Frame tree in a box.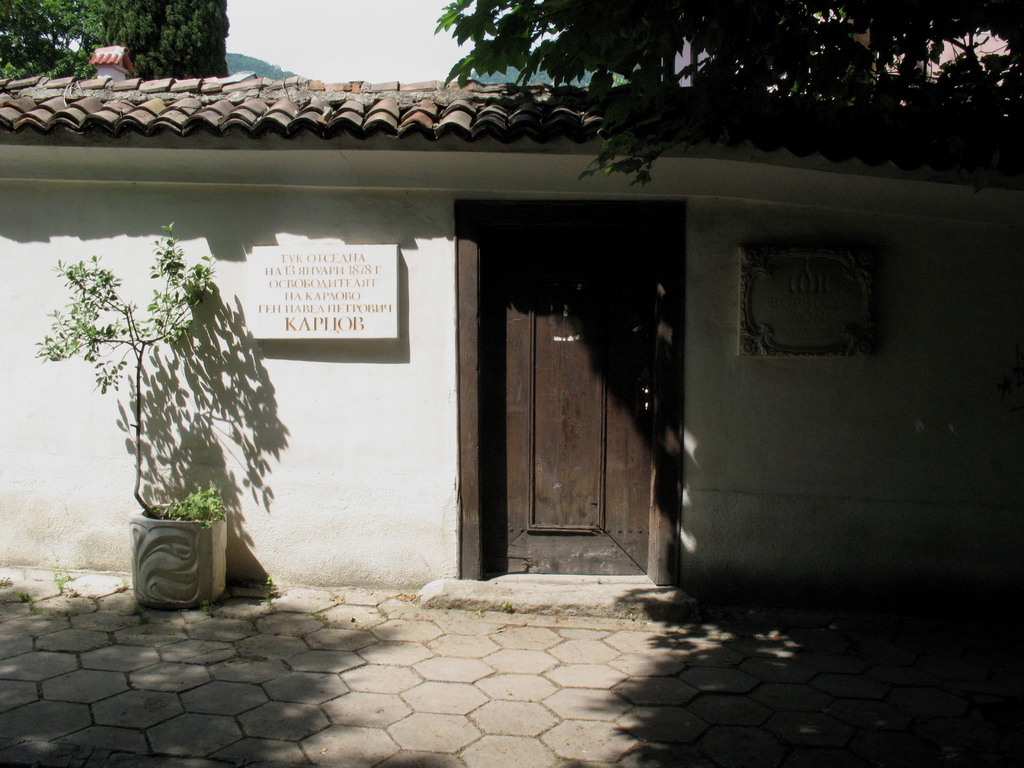
{"left": 0, "top": 0, "right": 225, "bottom": 83}.
